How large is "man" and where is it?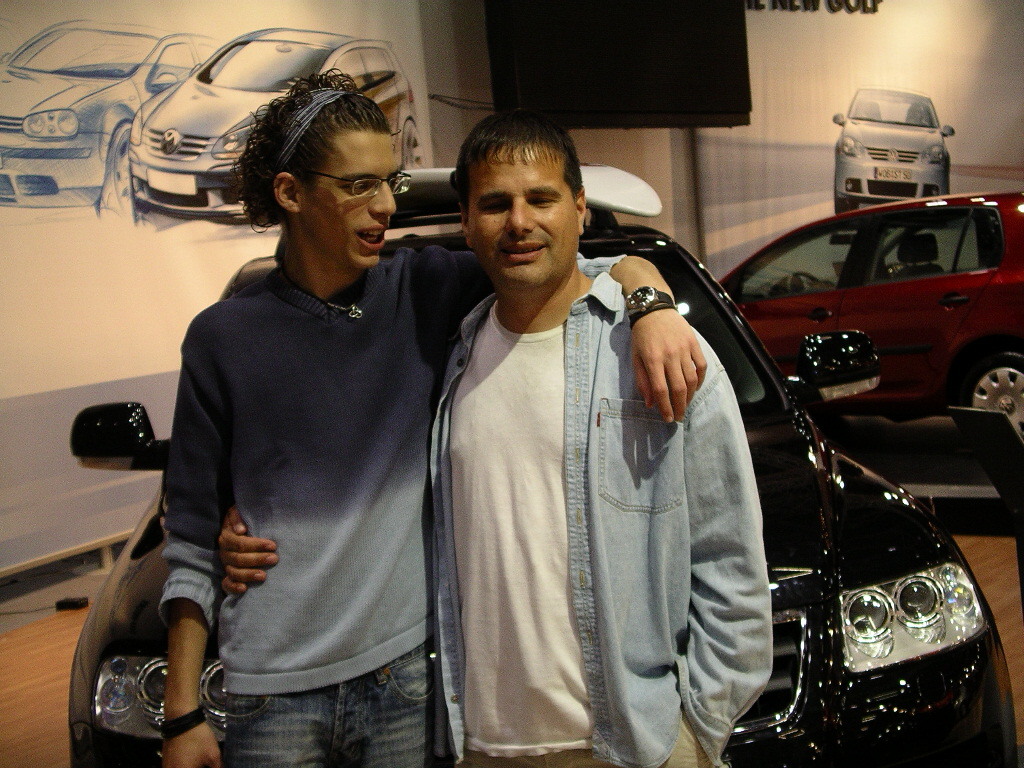
Bounding box: pyautogui.locateOnScreen(161, 77, 708, 767).
